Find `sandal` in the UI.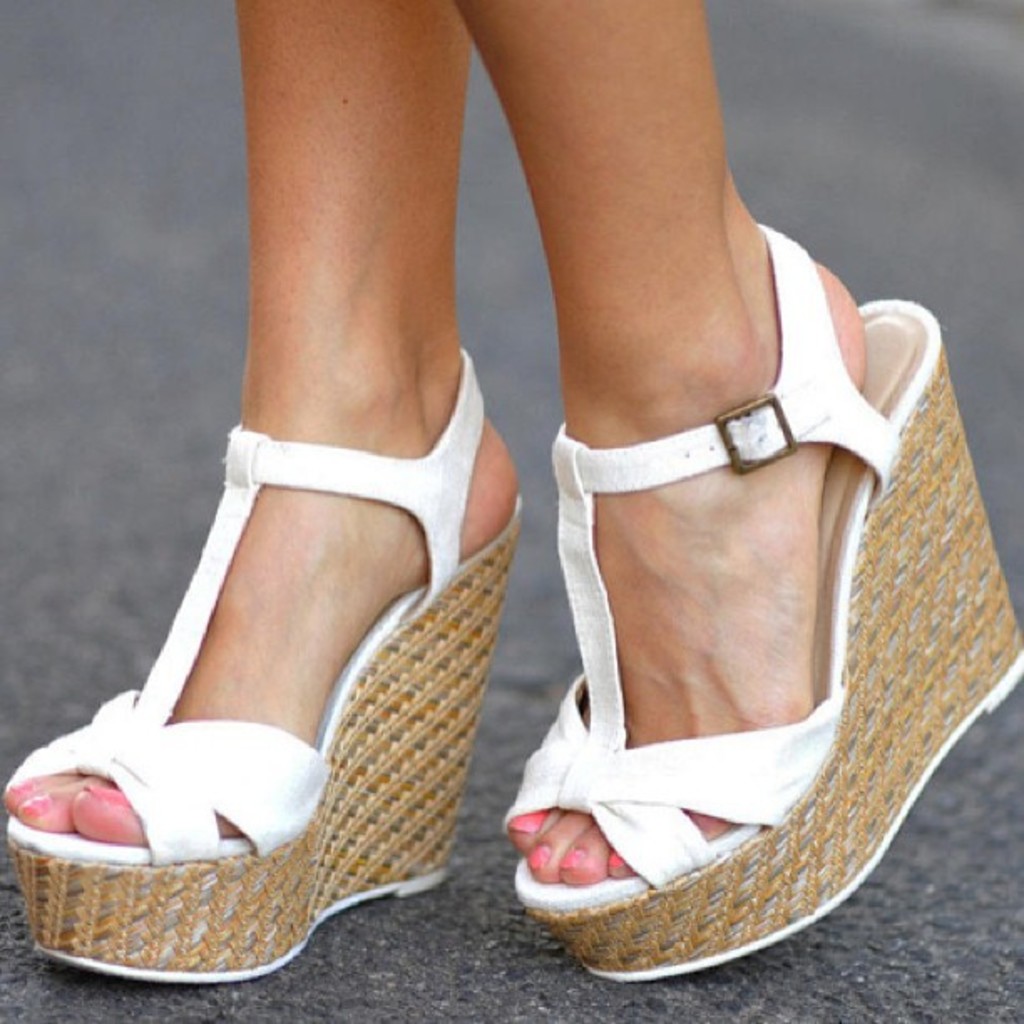
UI element at region(492, 212, 1022, 979).
